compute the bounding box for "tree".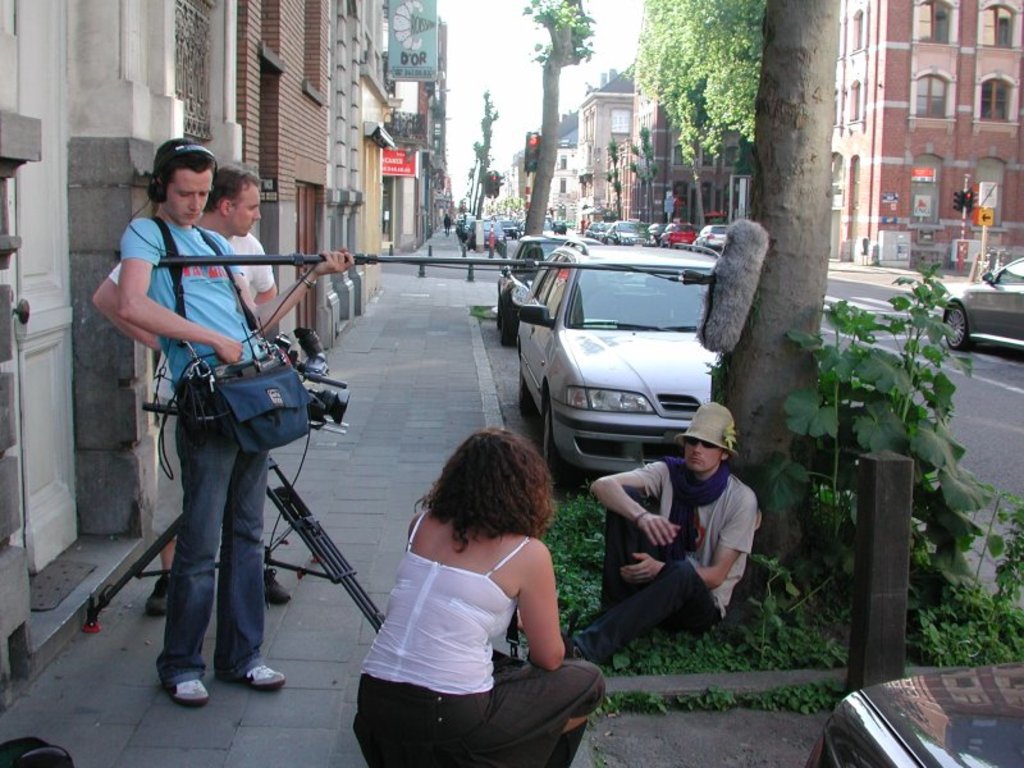
635:0:785:173.
